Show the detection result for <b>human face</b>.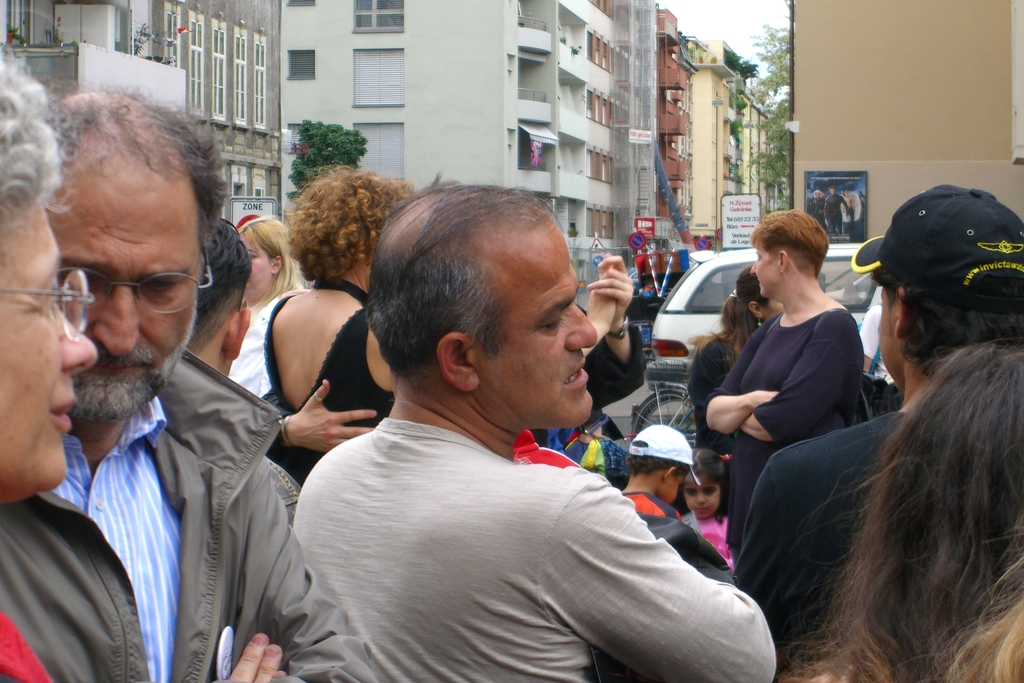
(x1=876, y1=288, x2=897, y2=387).
